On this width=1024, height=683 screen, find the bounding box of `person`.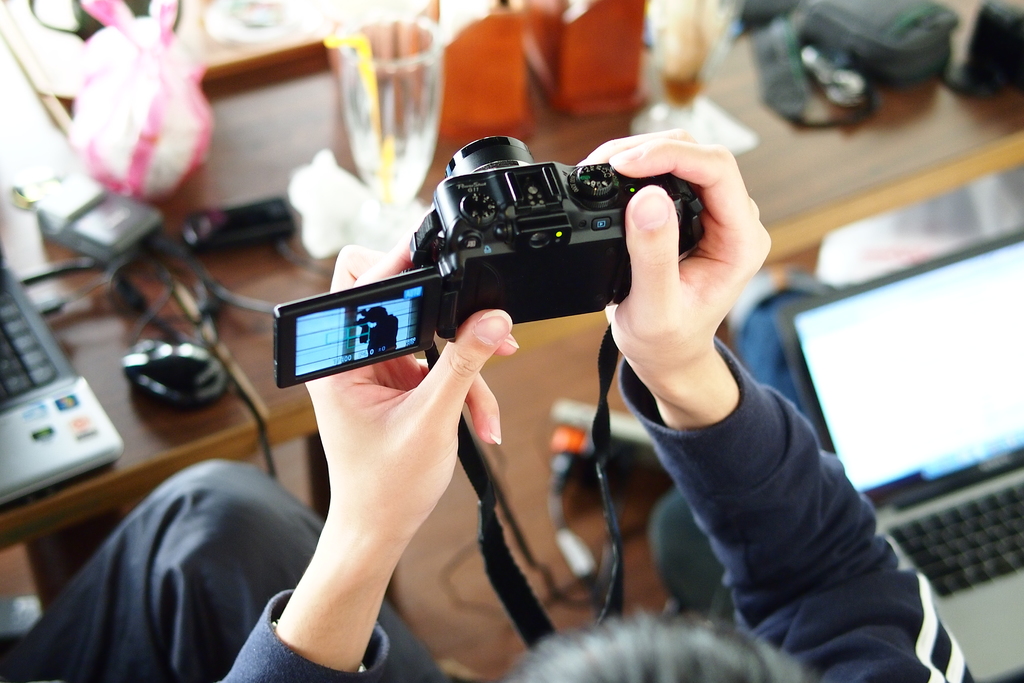
Bounding box: 163, 61, 824, 659.
